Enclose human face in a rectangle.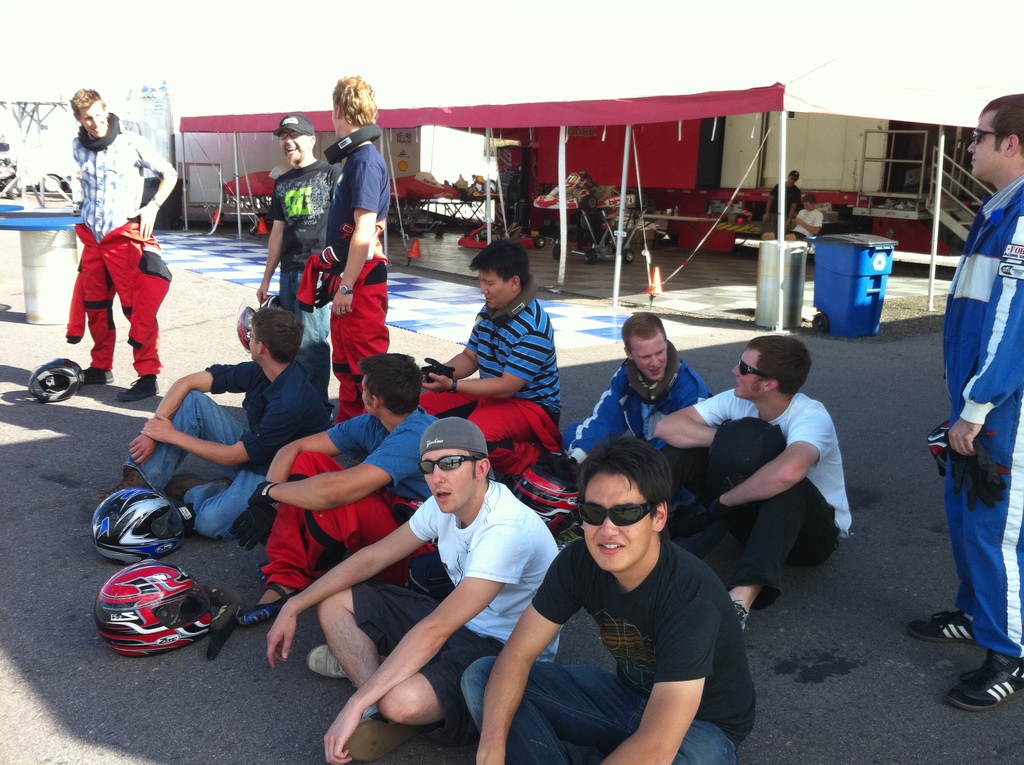
box=[730, 350, 759, 401].
